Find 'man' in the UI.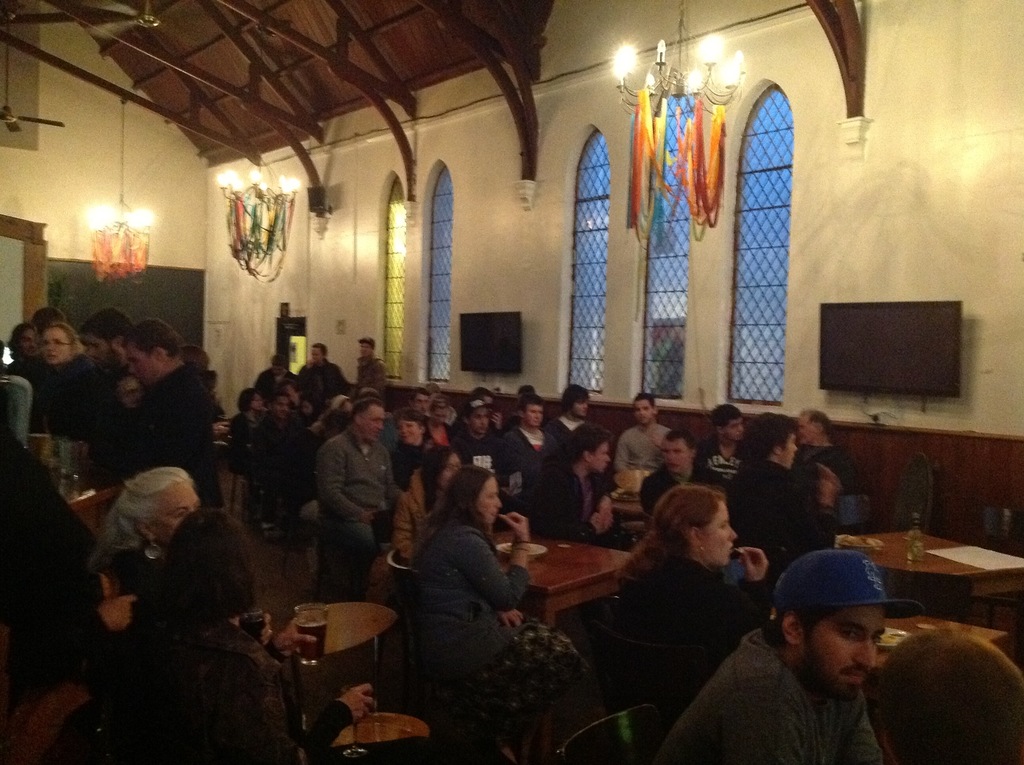
UI element at Rect(448, 396, 531, 483).
